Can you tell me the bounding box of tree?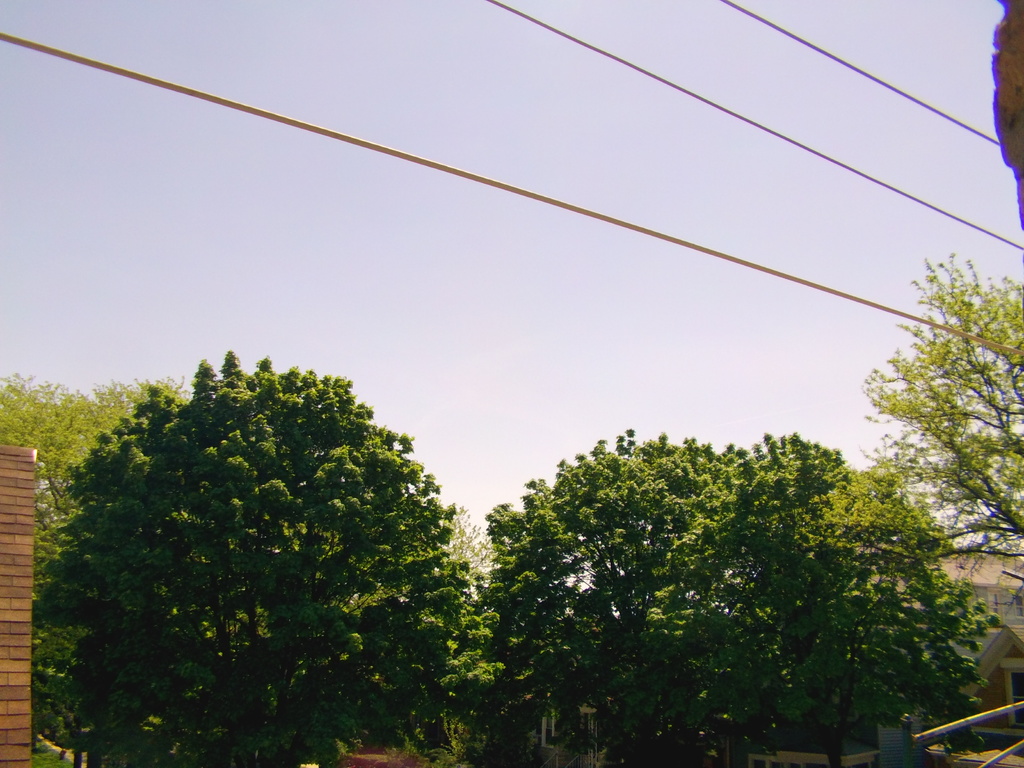
Rect(52, 321, 472, 744).
